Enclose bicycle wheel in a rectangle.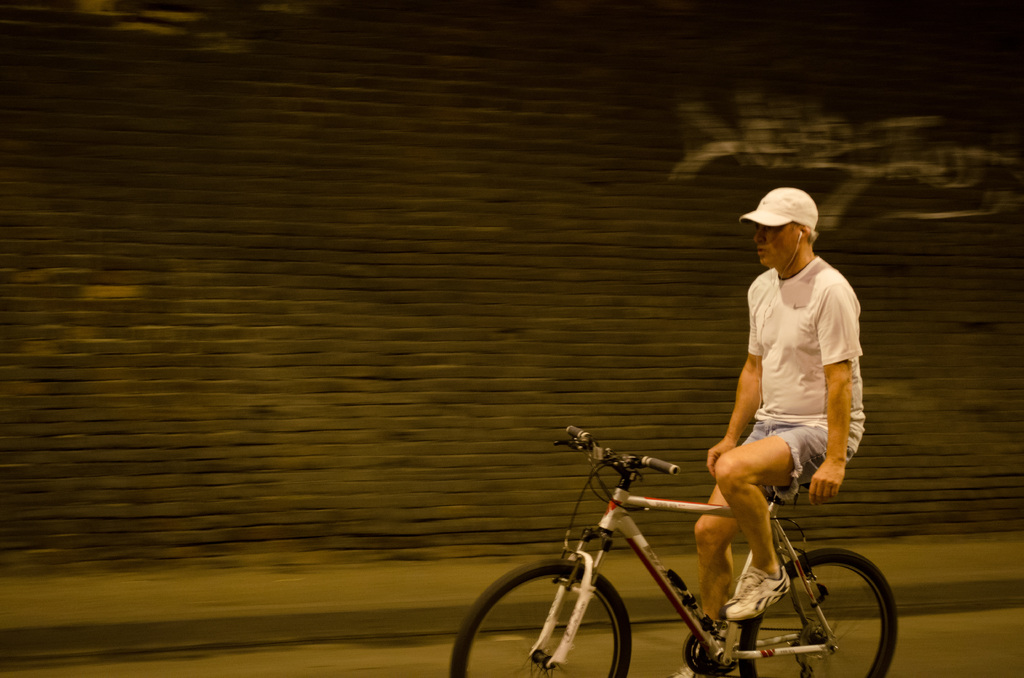
x1=448 y1=558 x2=635 y2=677.
